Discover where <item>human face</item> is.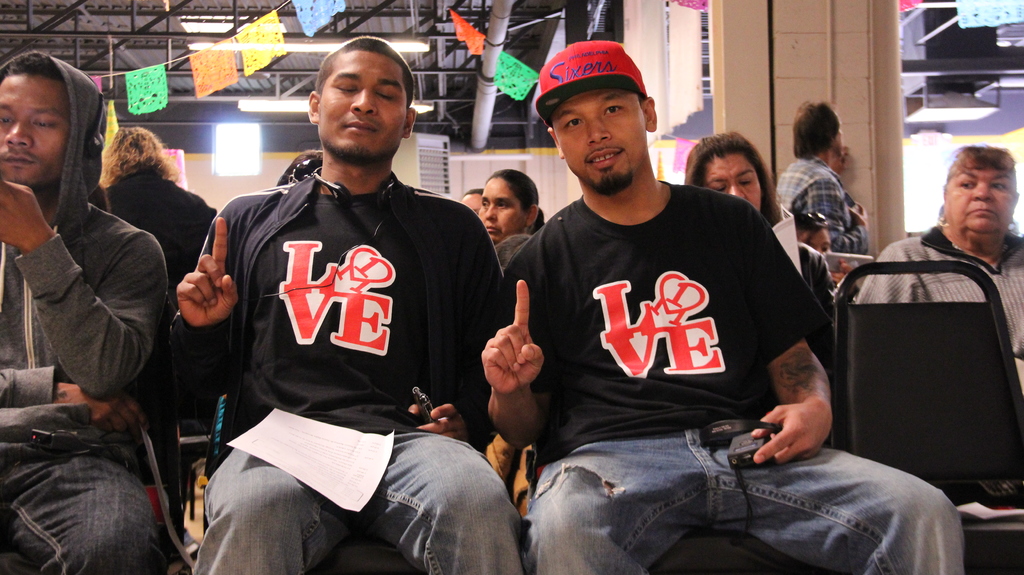
Discovered at crop(946, 165, 1023, 233).
